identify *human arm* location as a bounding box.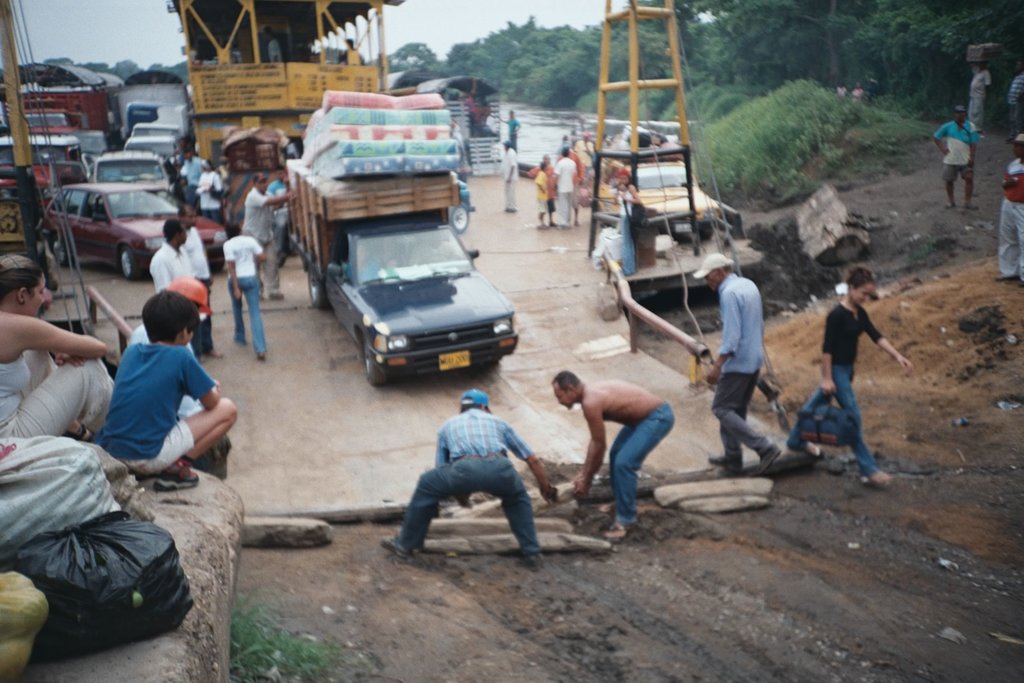
[499, 406, 555, 508].
